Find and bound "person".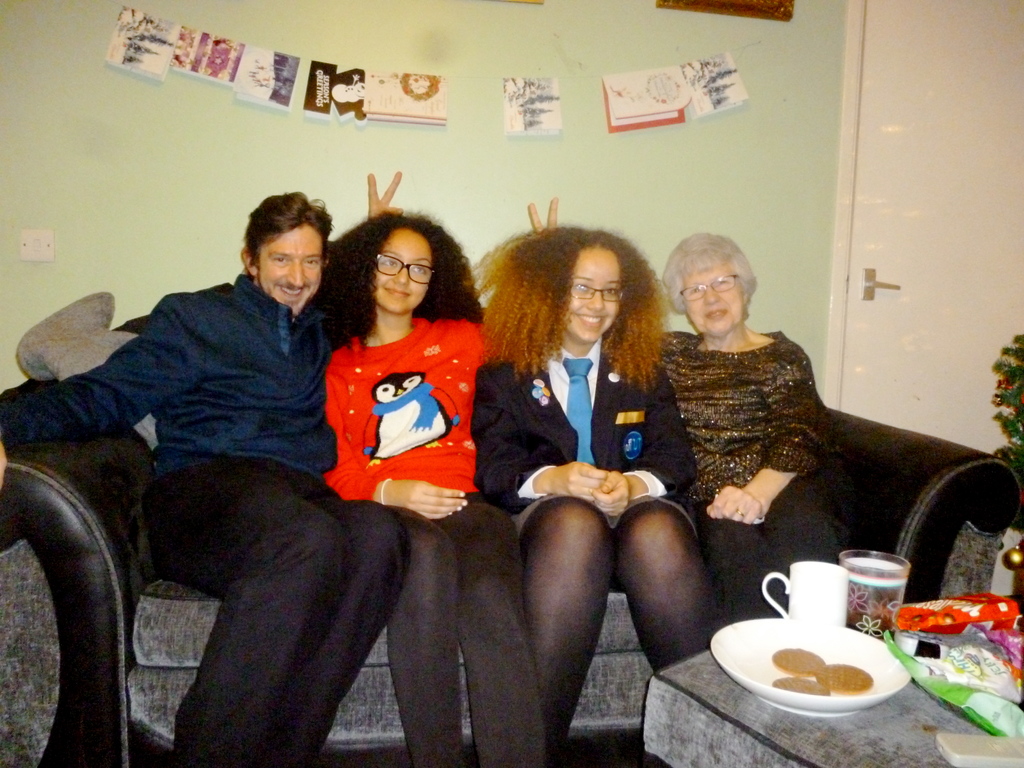
Bound: bbox=[0, 167, 417, 767].
